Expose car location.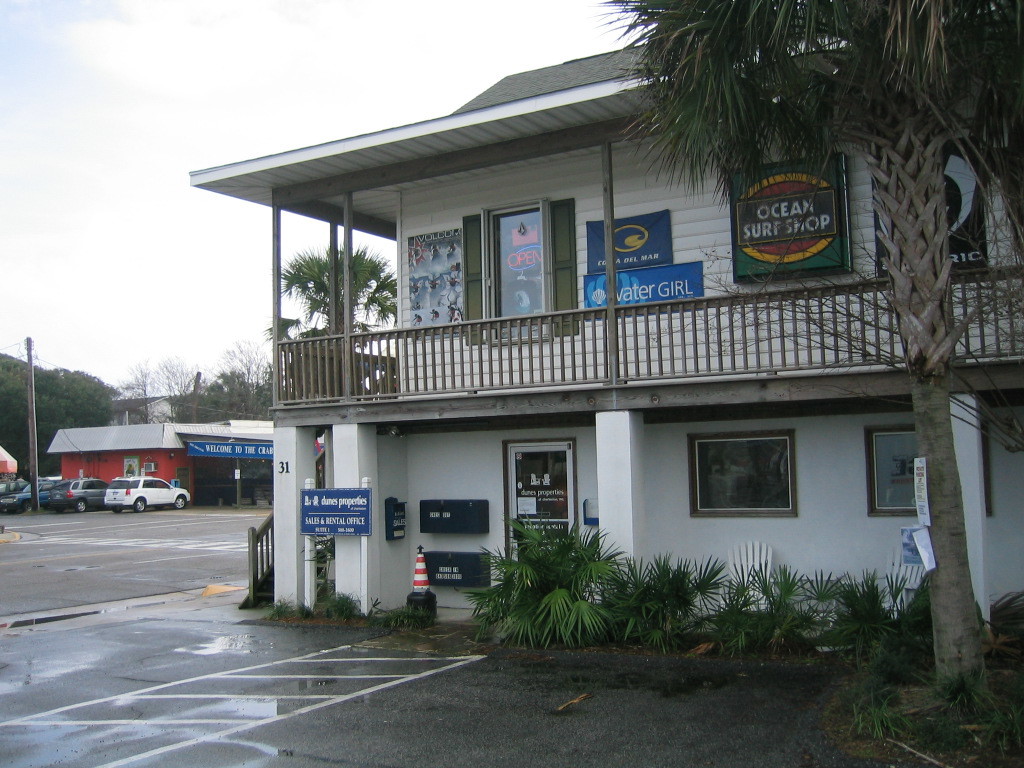
Exposed at {"left": 1, "top": 475, "right": 51, "bottom": 509}.
